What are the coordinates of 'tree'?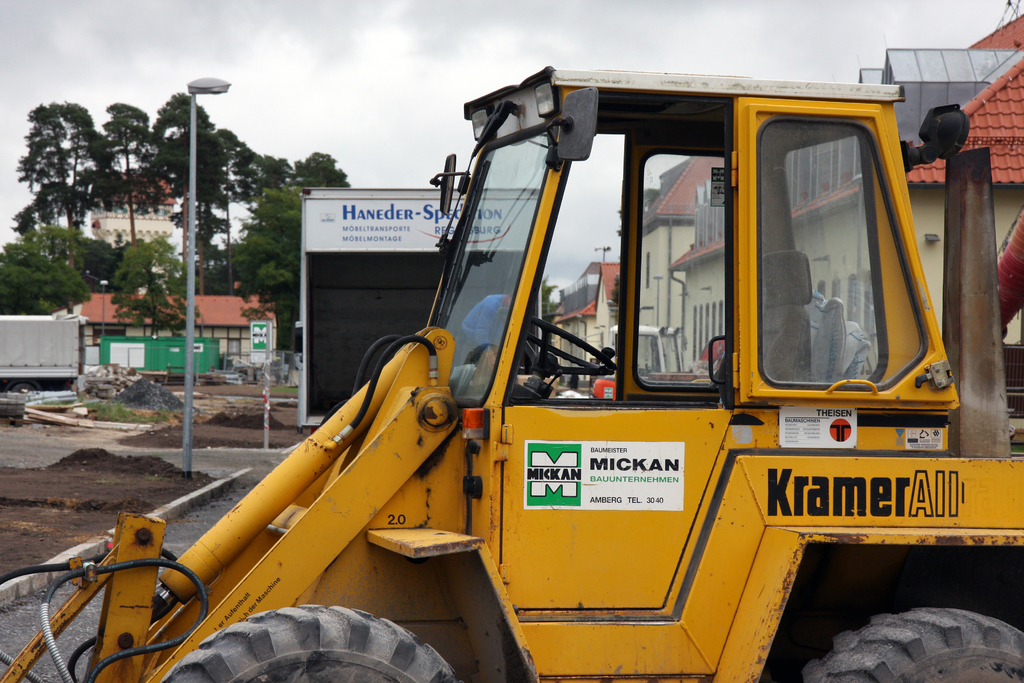
<box>84,95,170,248</box>.
